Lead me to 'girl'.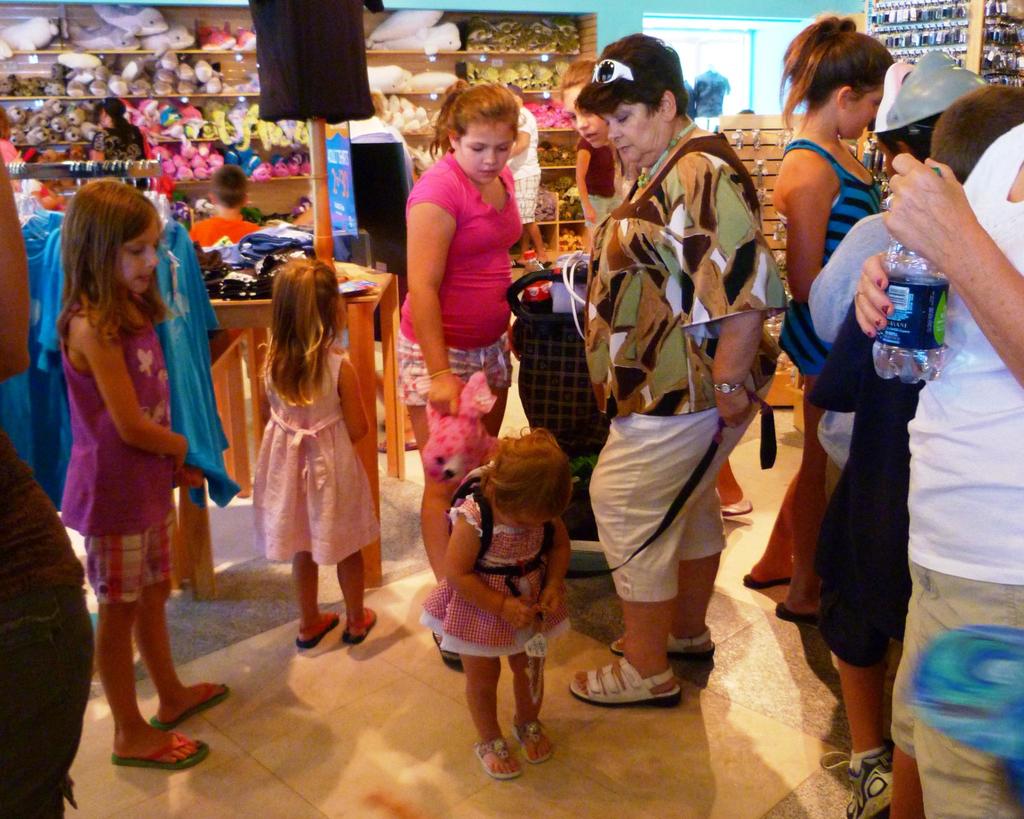
Lead to detection(408, 422, 577, 777).
